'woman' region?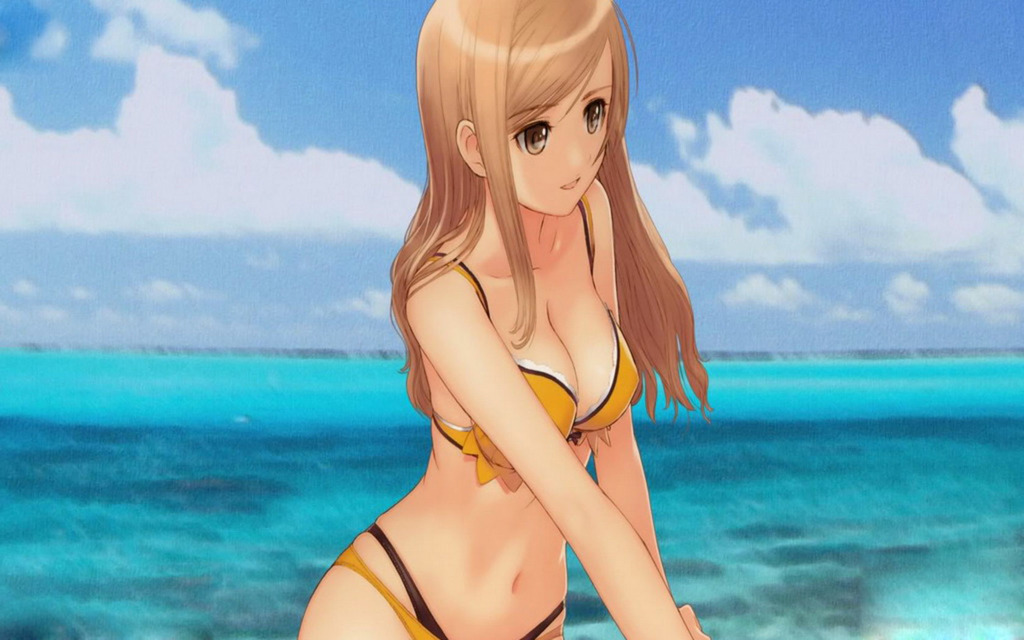
bbox=[302, 0, 705, 639]
